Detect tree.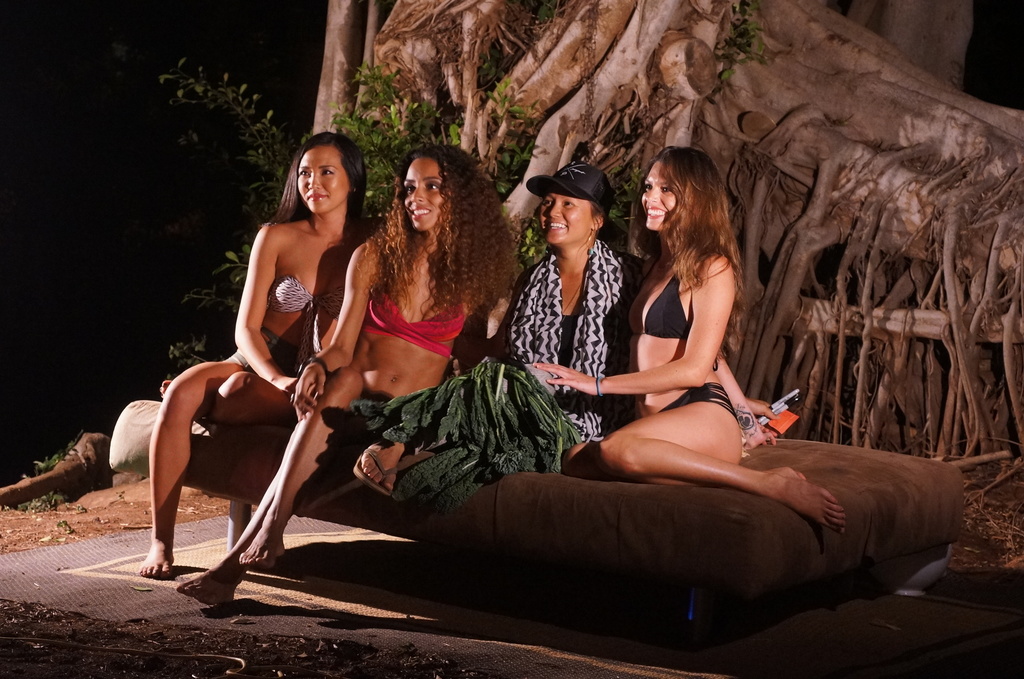
Detected at select_region(162, 0, 1023, 497).
